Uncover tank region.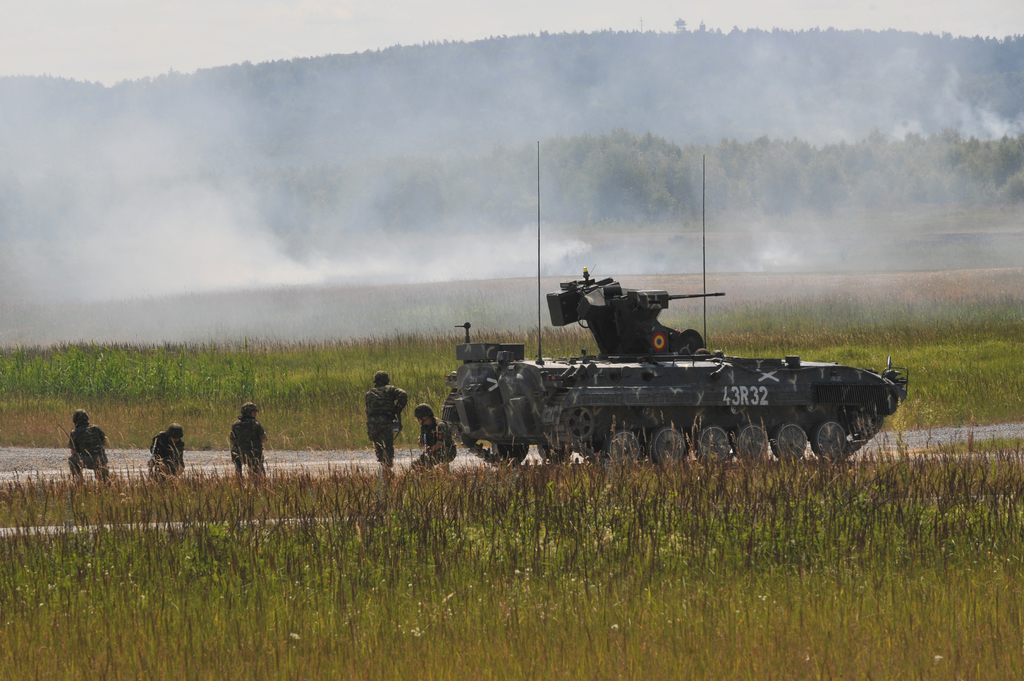
Uncovered: left=440, top=141, right=911, bottom=469.
